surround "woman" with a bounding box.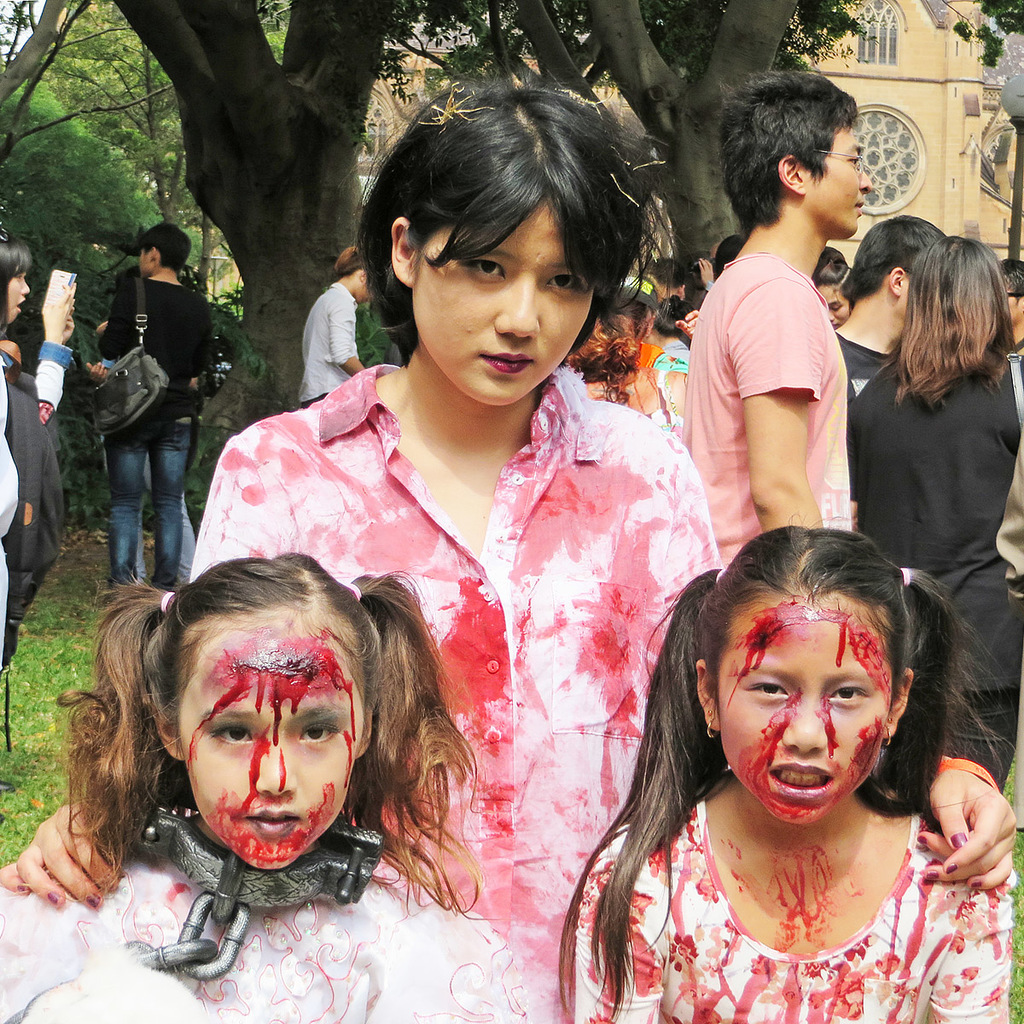
locate(628, 293, 690, 415).
